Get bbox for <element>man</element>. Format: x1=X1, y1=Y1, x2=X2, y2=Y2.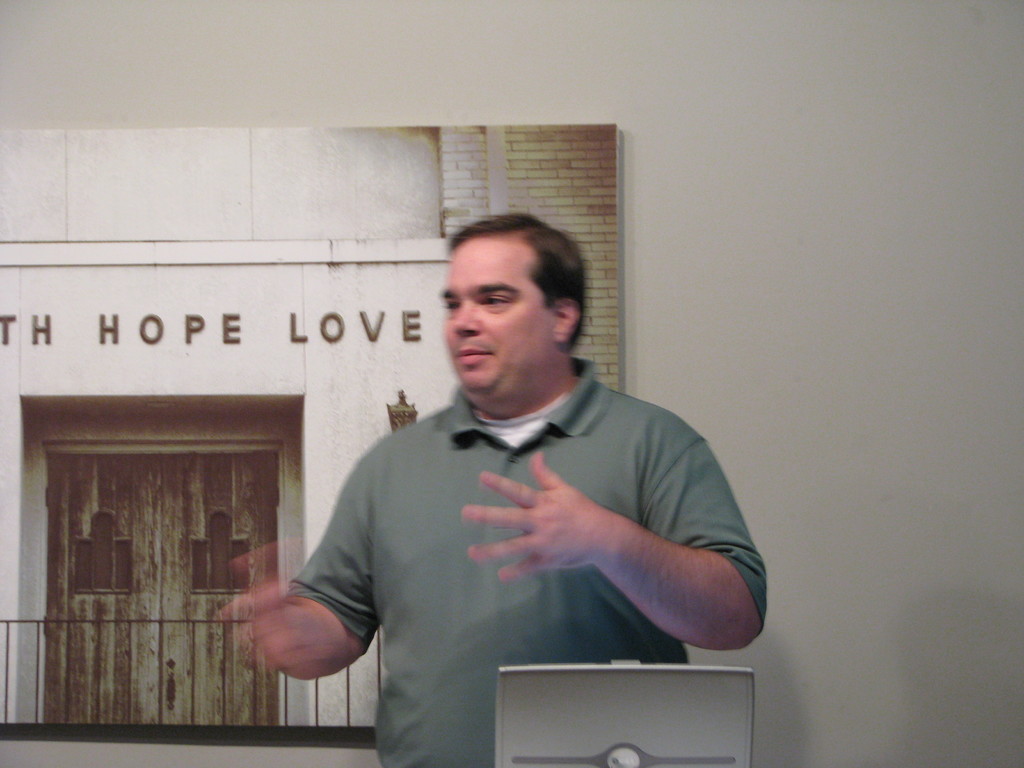
x1=262, y1=224, x2=769, y2=732.
